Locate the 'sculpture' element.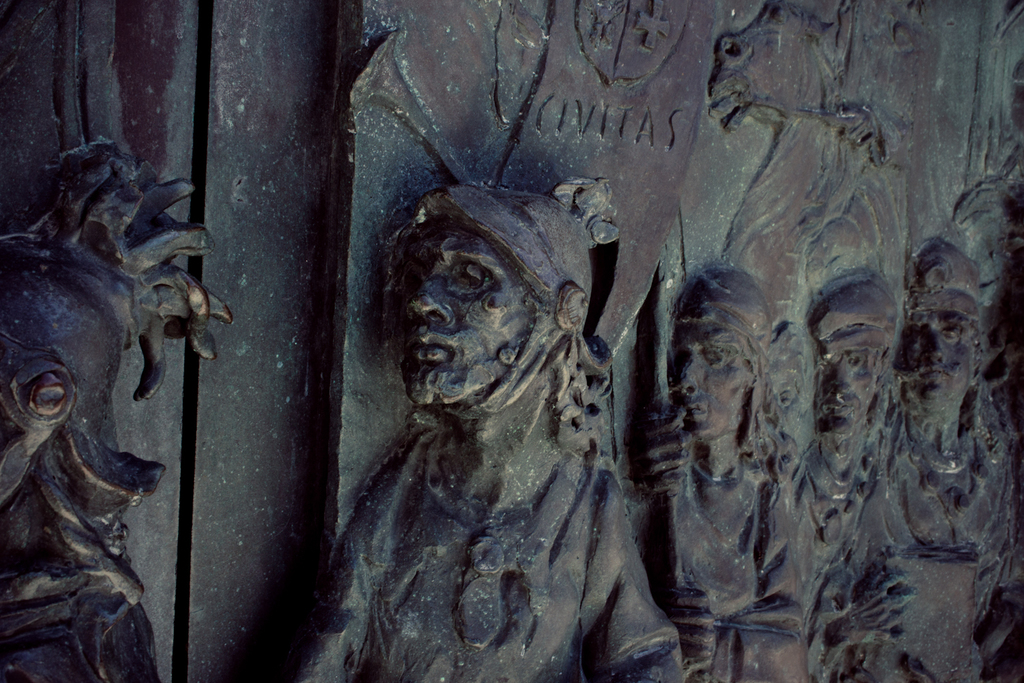
Element bbox: BBox(806, 0, 956, 260).
